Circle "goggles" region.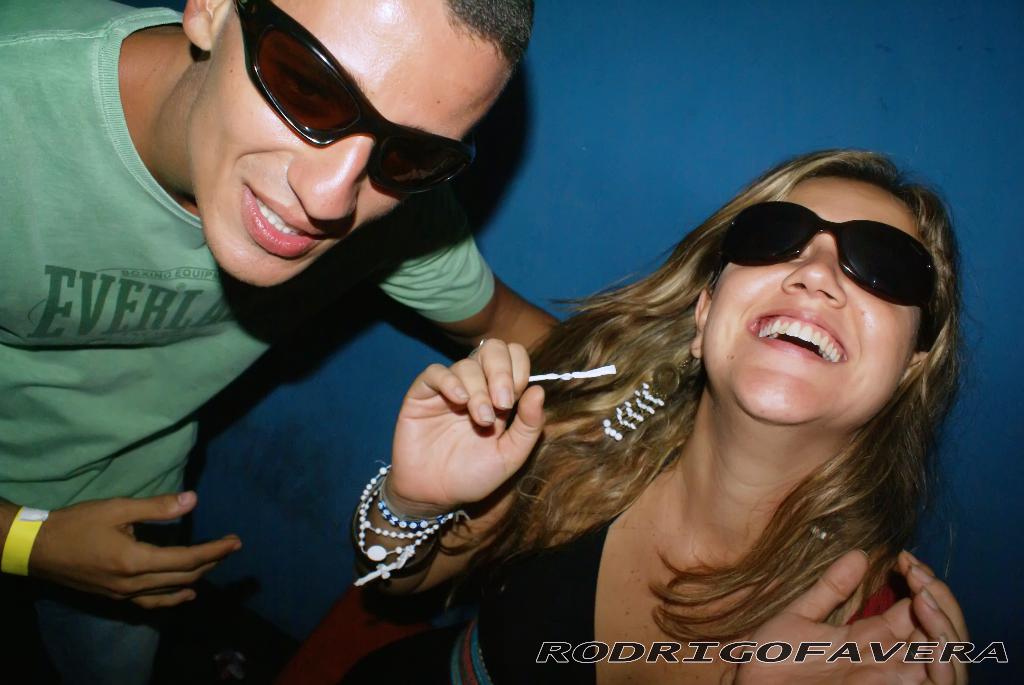
Region: bbox=[236, 4, 476, 187].
